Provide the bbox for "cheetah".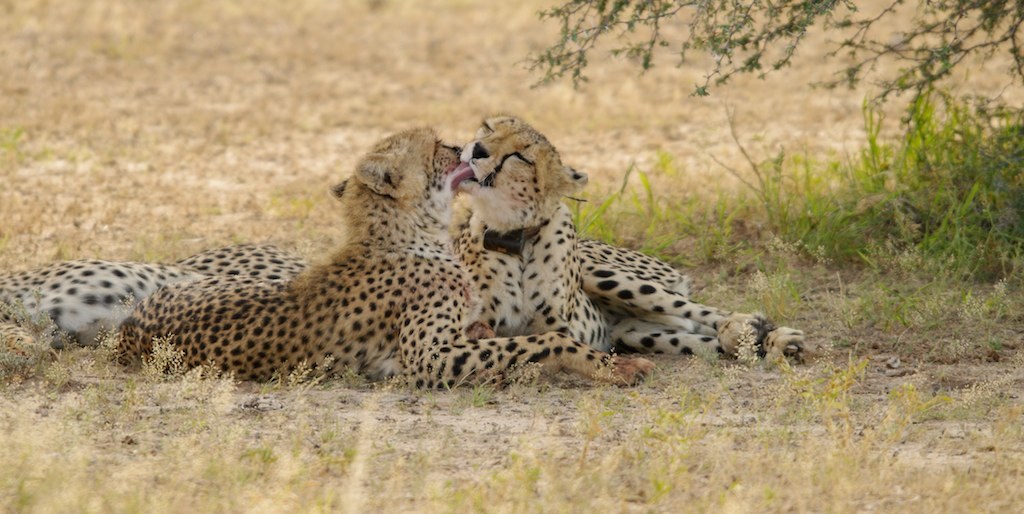
Rect(112, 122, 652, 389).
